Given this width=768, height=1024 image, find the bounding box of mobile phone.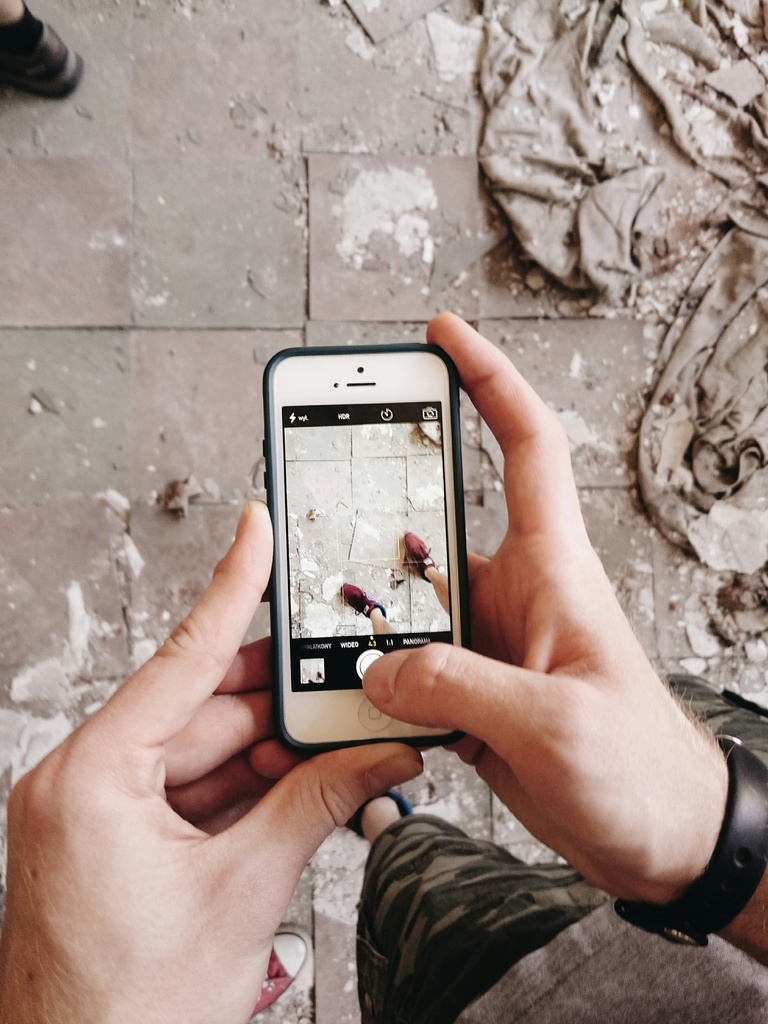
select_region(250, 319, 494, 749).
